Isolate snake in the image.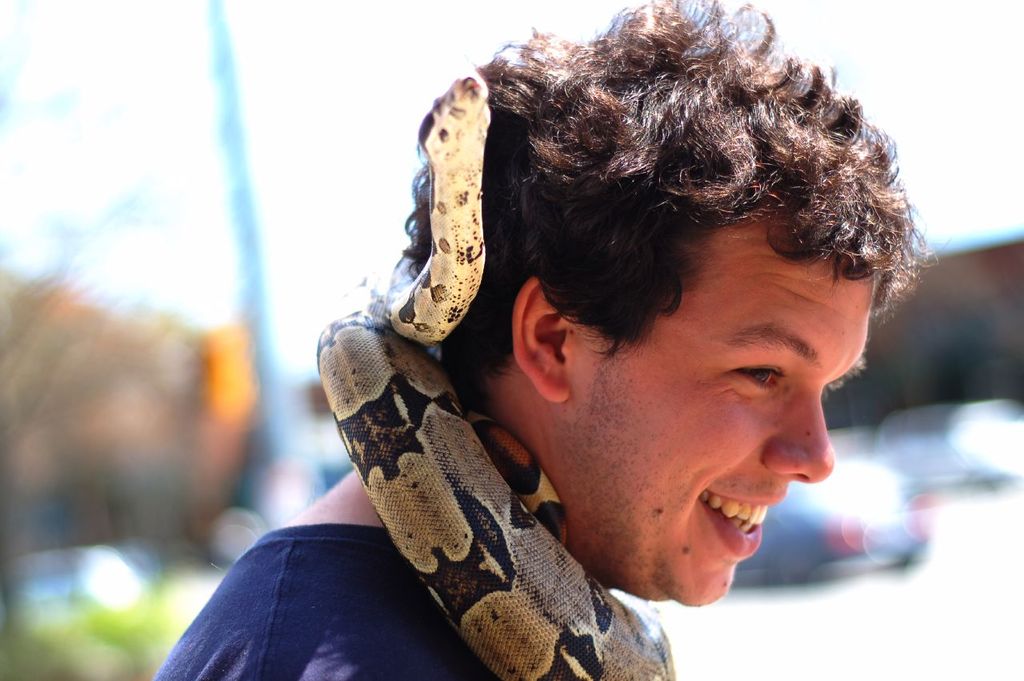
Isolated region: pyautogui.locateOnScreen(317, 71, 676, 680).
